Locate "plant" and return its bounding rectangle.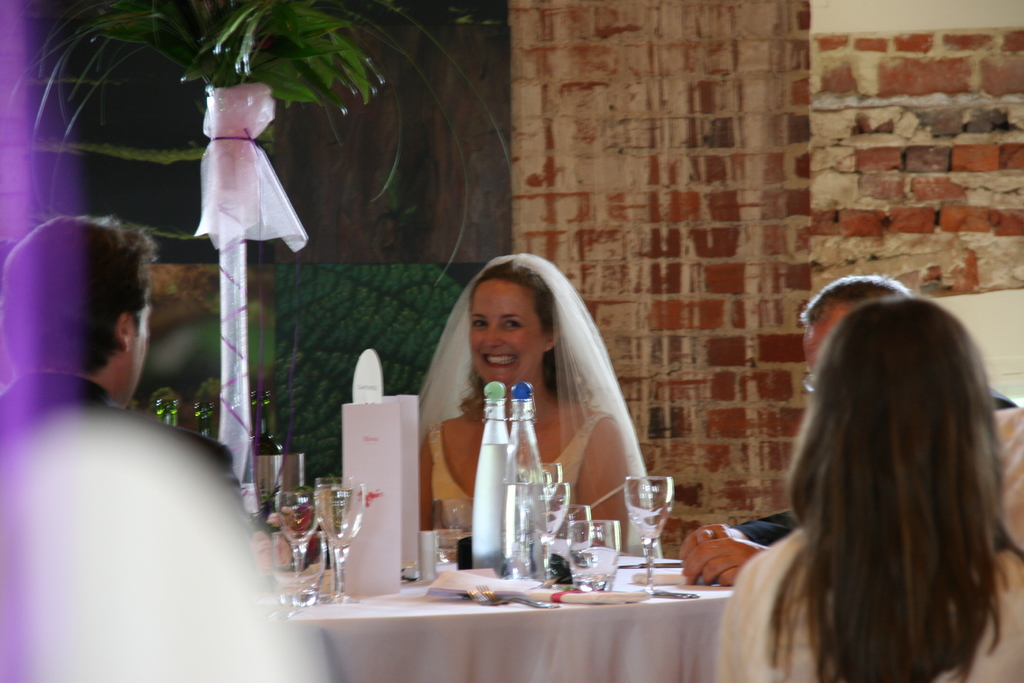
275/260/467/495.
